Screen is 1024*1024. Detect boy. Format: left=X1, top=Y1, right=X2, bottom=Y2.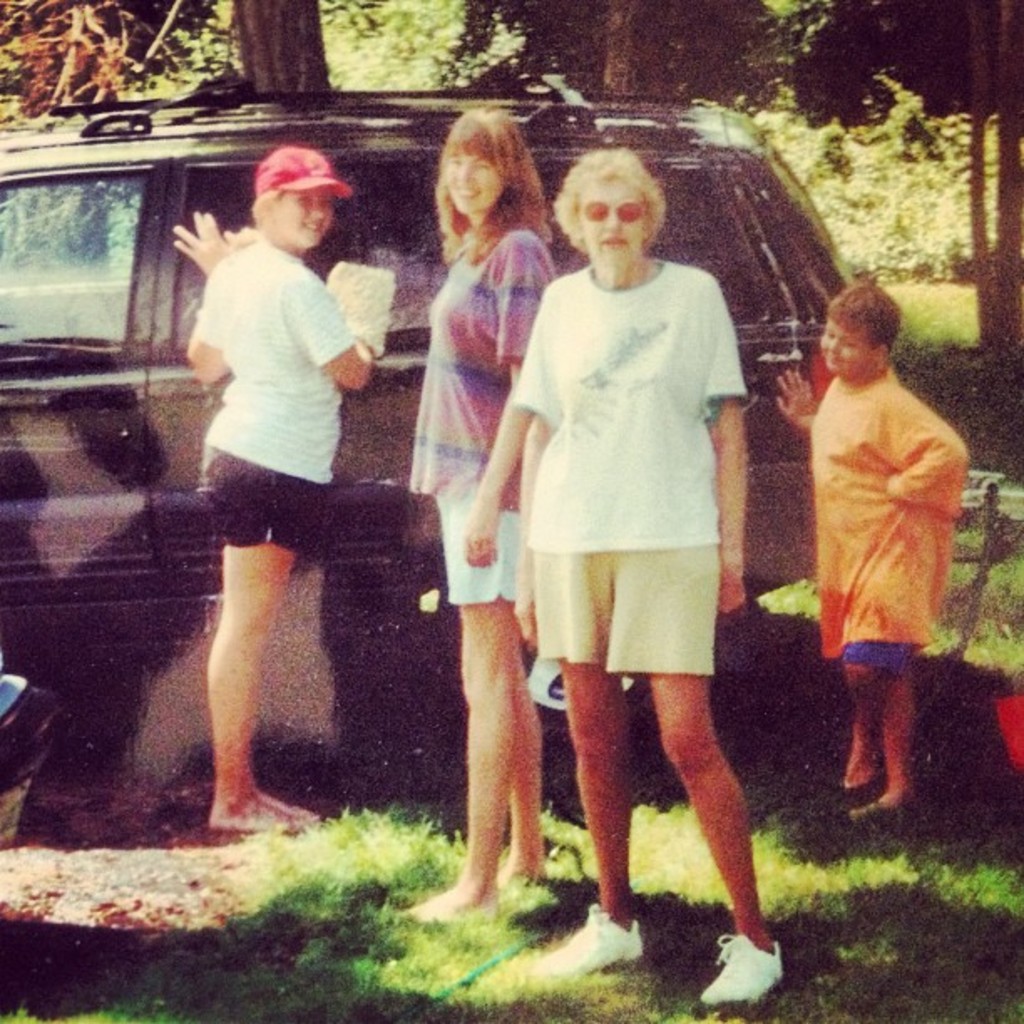
left=171, top=146, right=373, bottom=828.
